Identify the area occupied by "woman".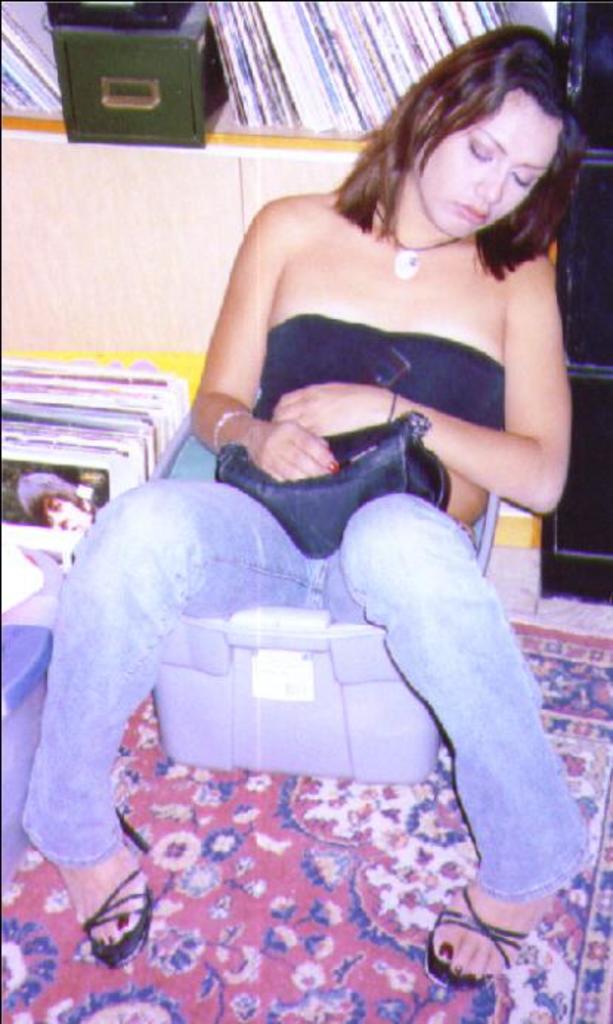
Area: detection(115, 7, 589, 969).
